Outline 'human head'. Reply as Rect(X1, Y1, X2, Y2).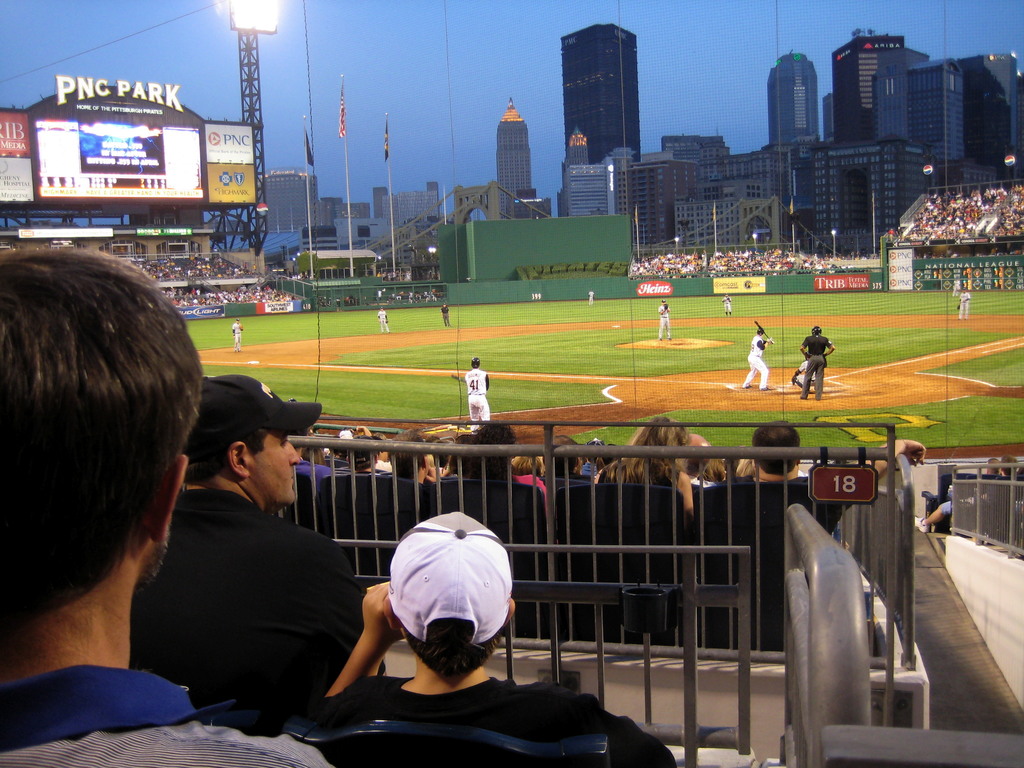
Rect(298, 447, 324, 466).
